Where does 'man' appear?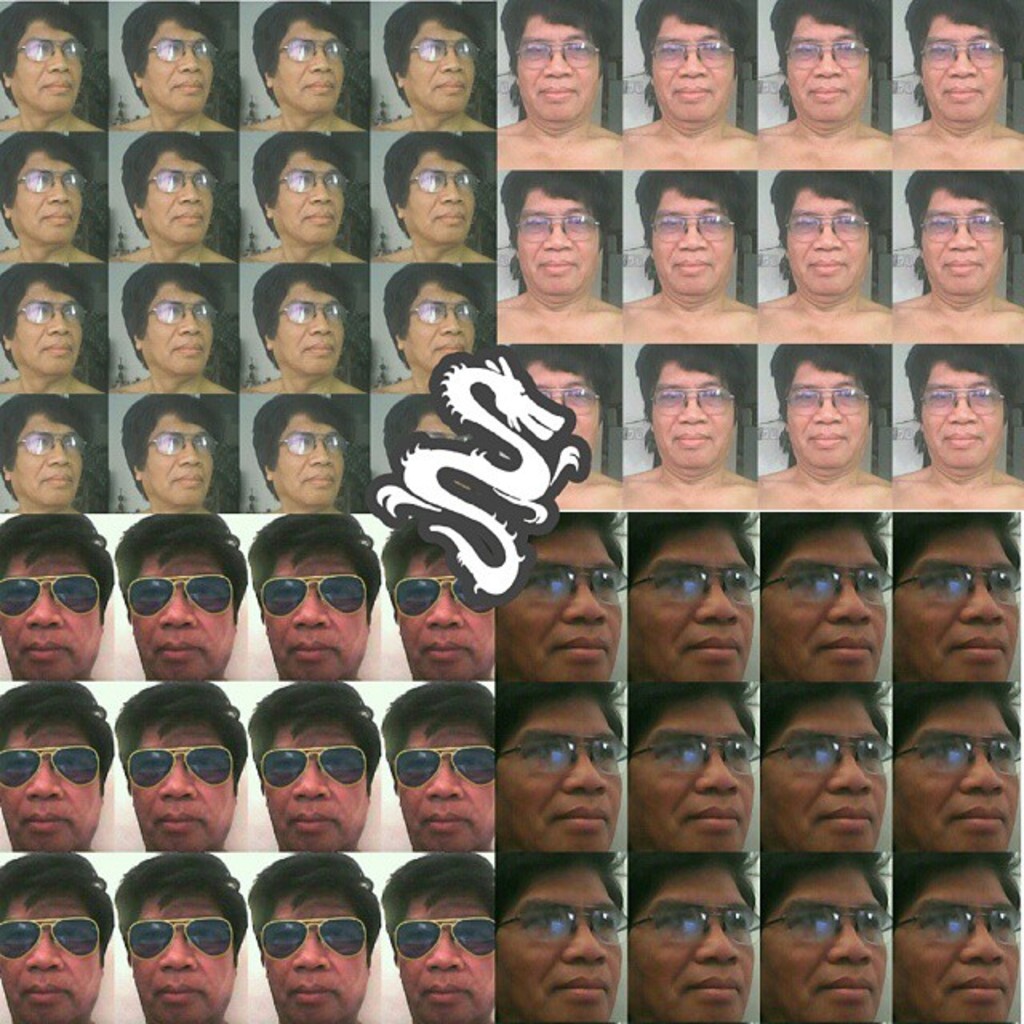
Appears at l=619, t=170, r=758, b=344.
